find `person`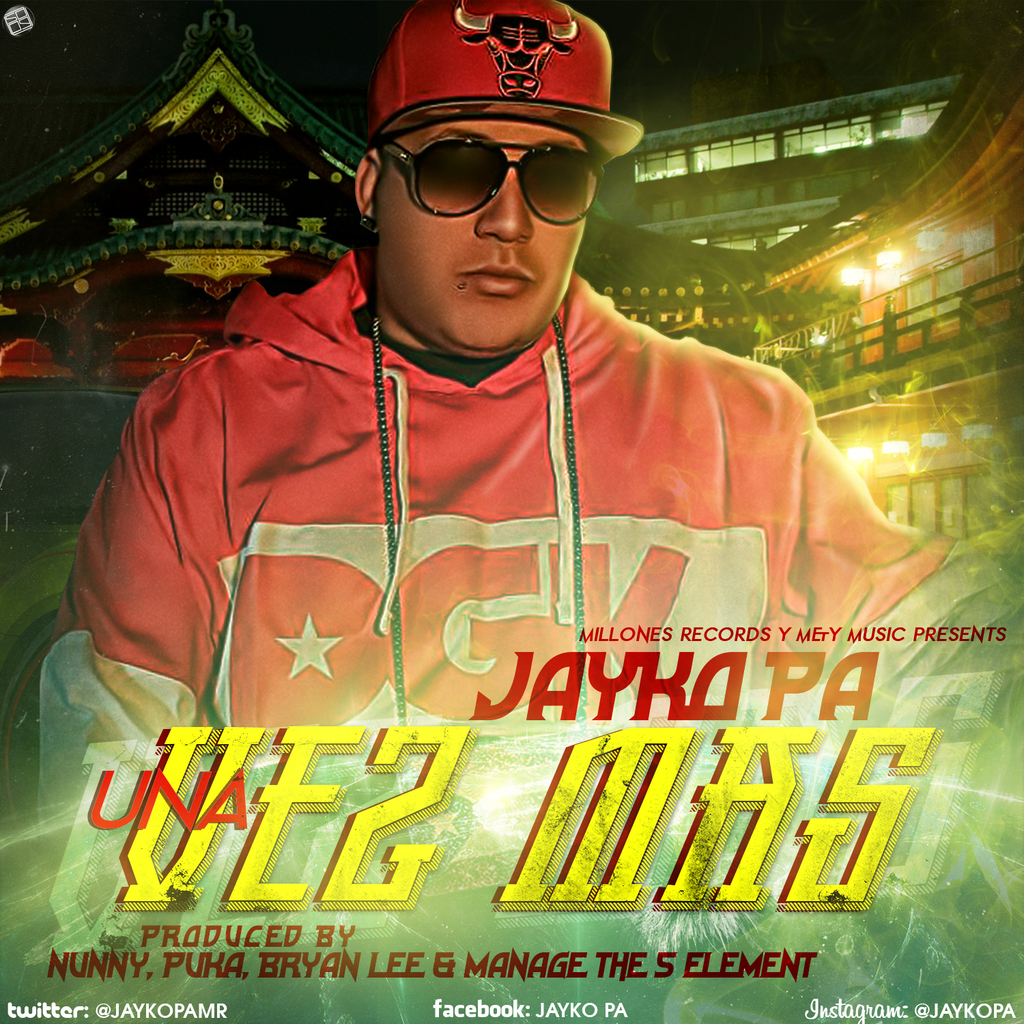
bbox=[193, 69, 961, 831]
